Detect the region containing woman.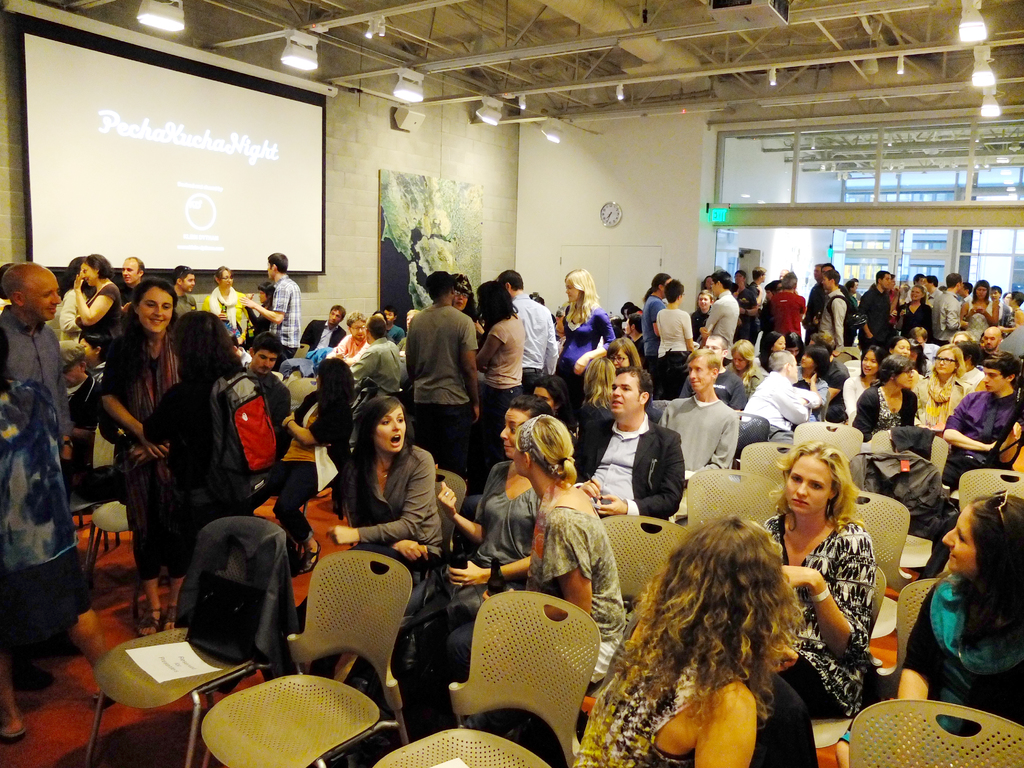
{"left": 67, "top": 255, "right": 124, "bottom": 413}.
